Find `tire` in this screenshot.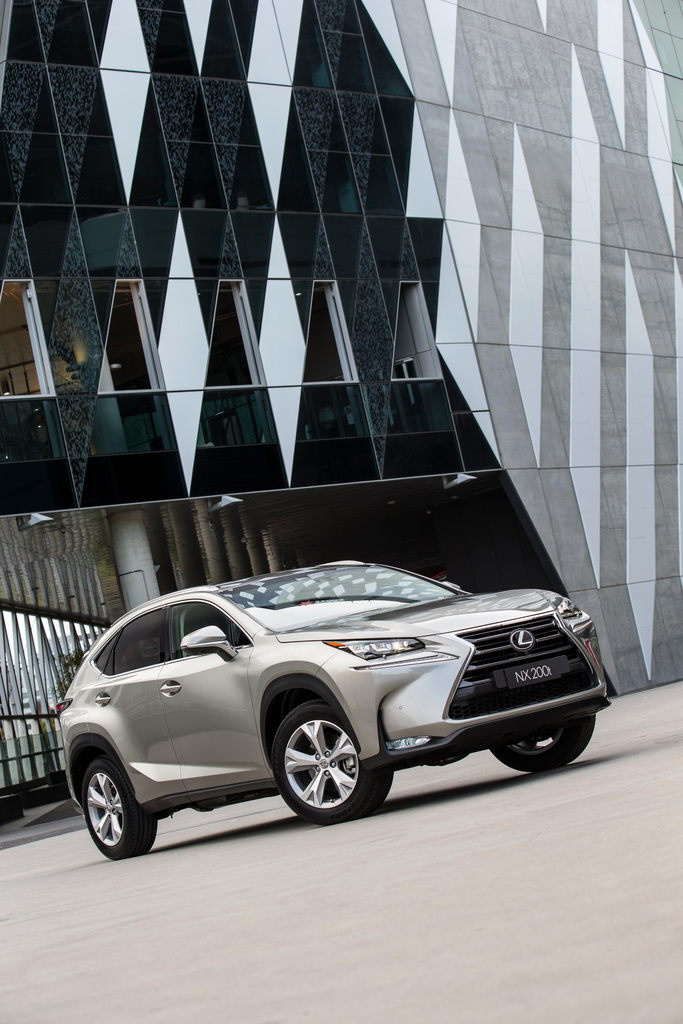
The bounding box for `tire` is locate(275, 703, 399, 827).
